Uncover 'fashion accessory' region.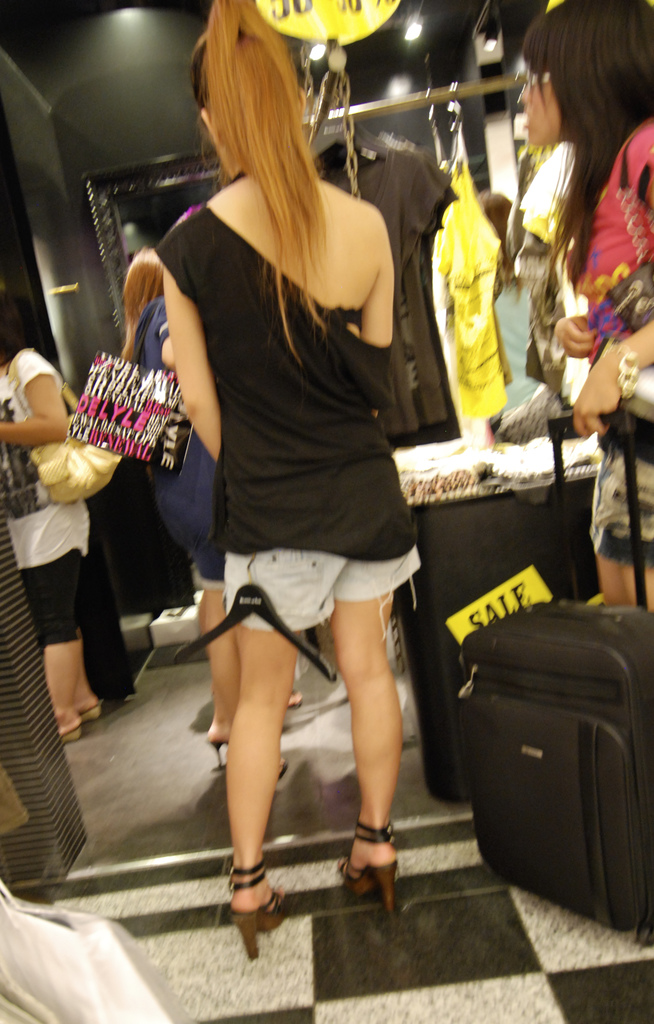
Uncovered: BBox(285, 687, 304, 712).
